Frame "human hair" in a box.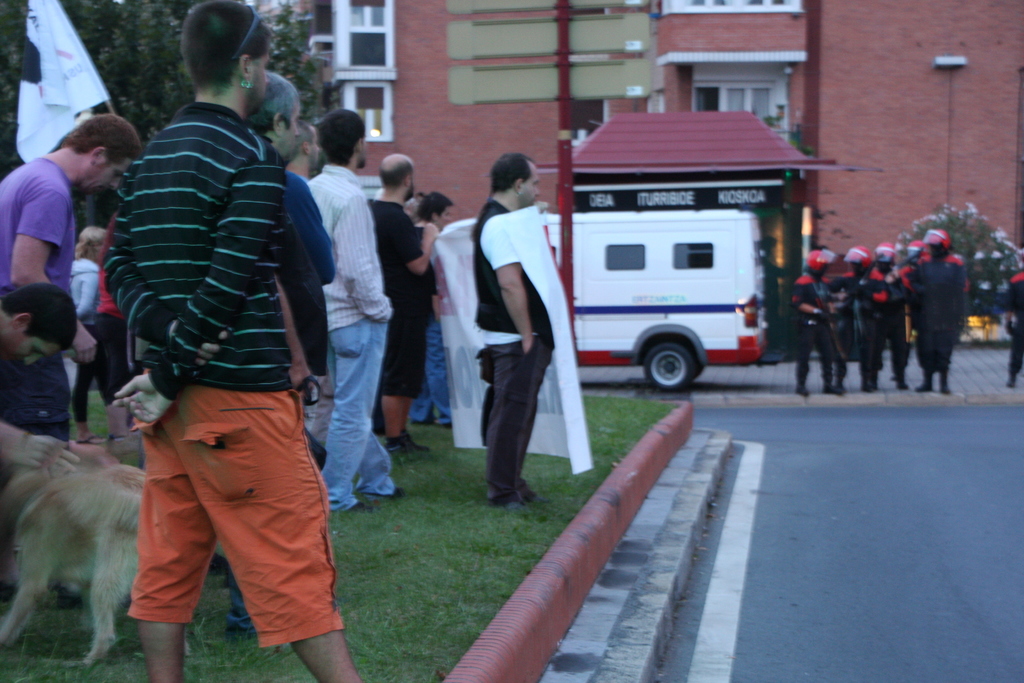
[left=316, top=107, right=366, bottom=165].
